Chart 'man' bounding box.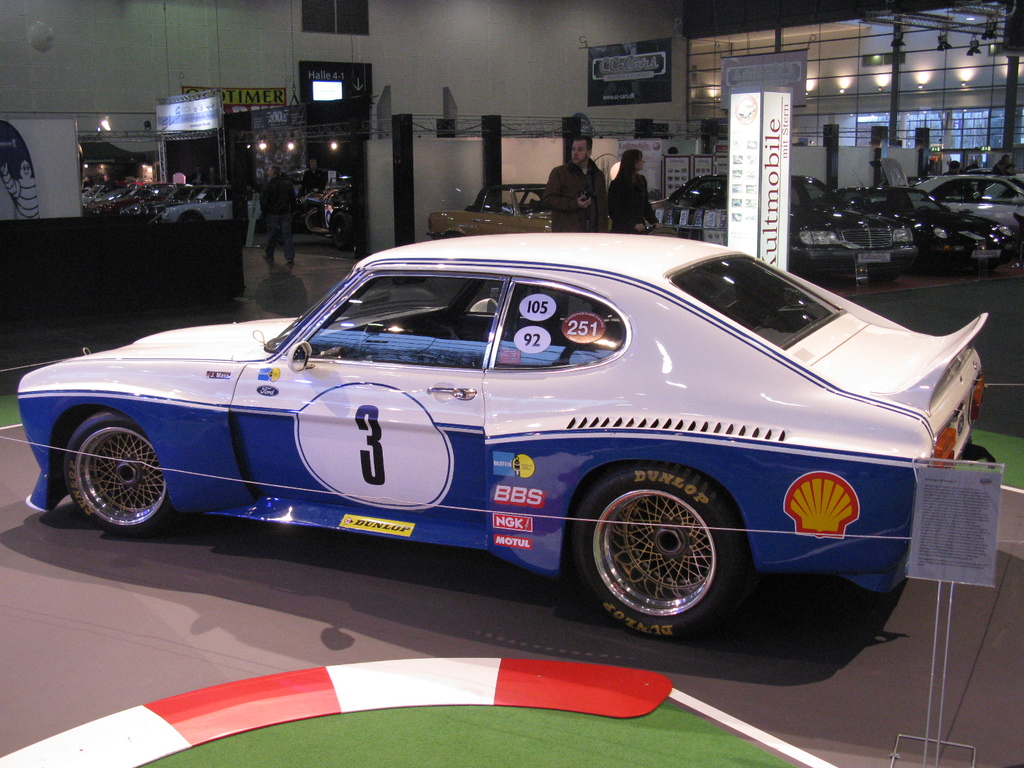
Charted: 538:136:612:233.
